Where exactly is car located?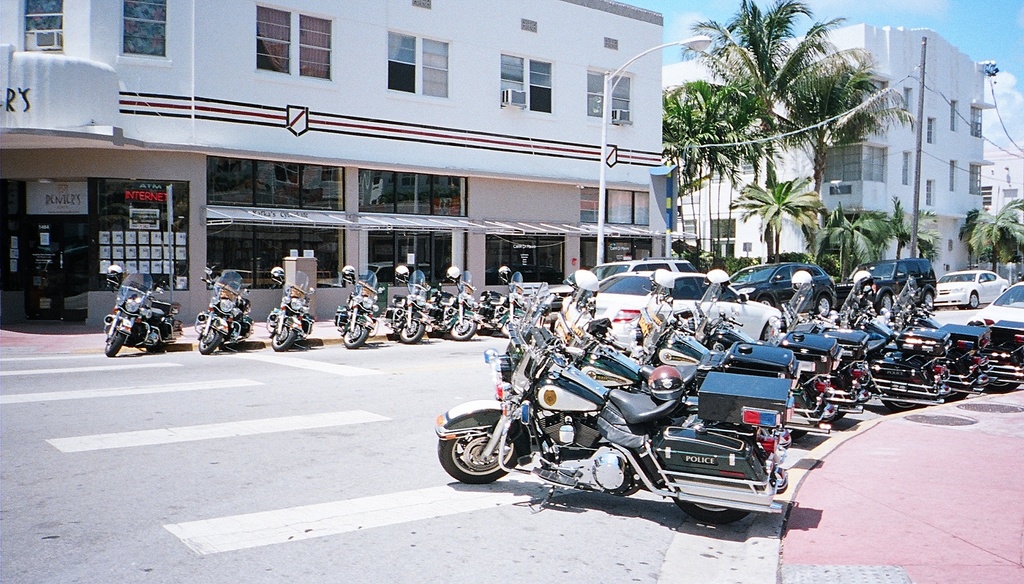
Its bounding box is select_region(971, 279, 1023, 339).
